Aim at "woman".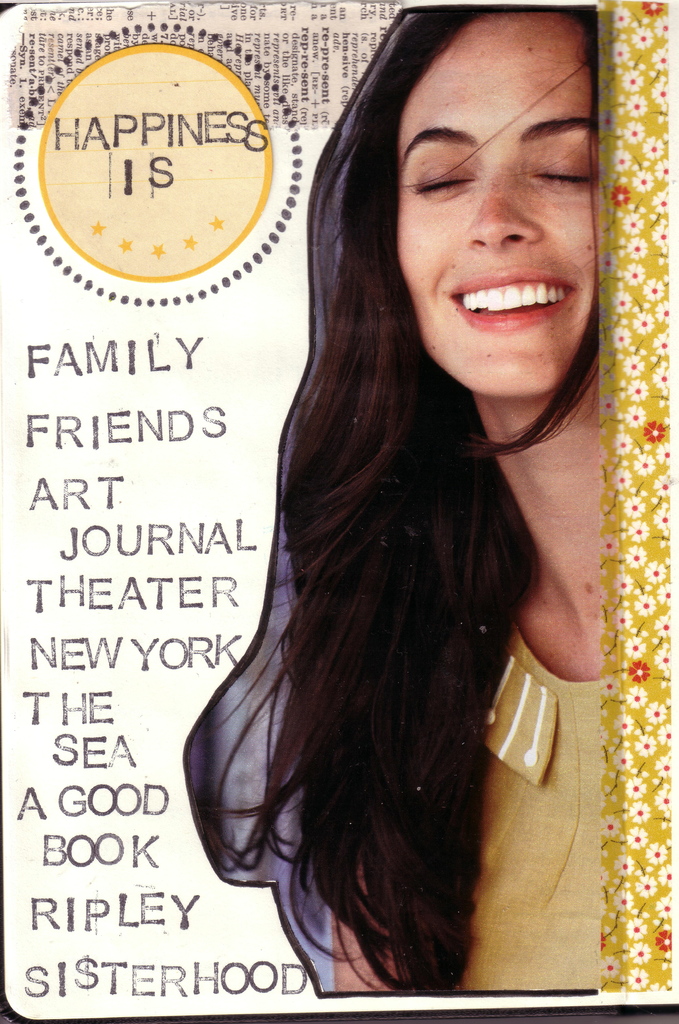
Aimed at [x1=143, y1=68, x2=623, y2=1005].
